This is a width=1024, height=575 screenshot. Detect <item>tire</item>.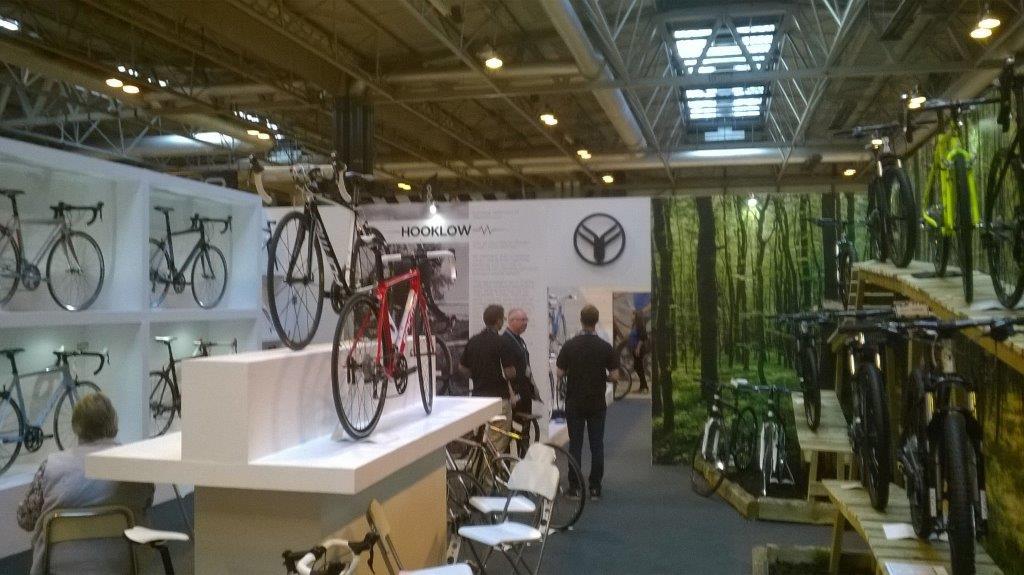
x1=0, y1=387, x2=27, y2=476.
